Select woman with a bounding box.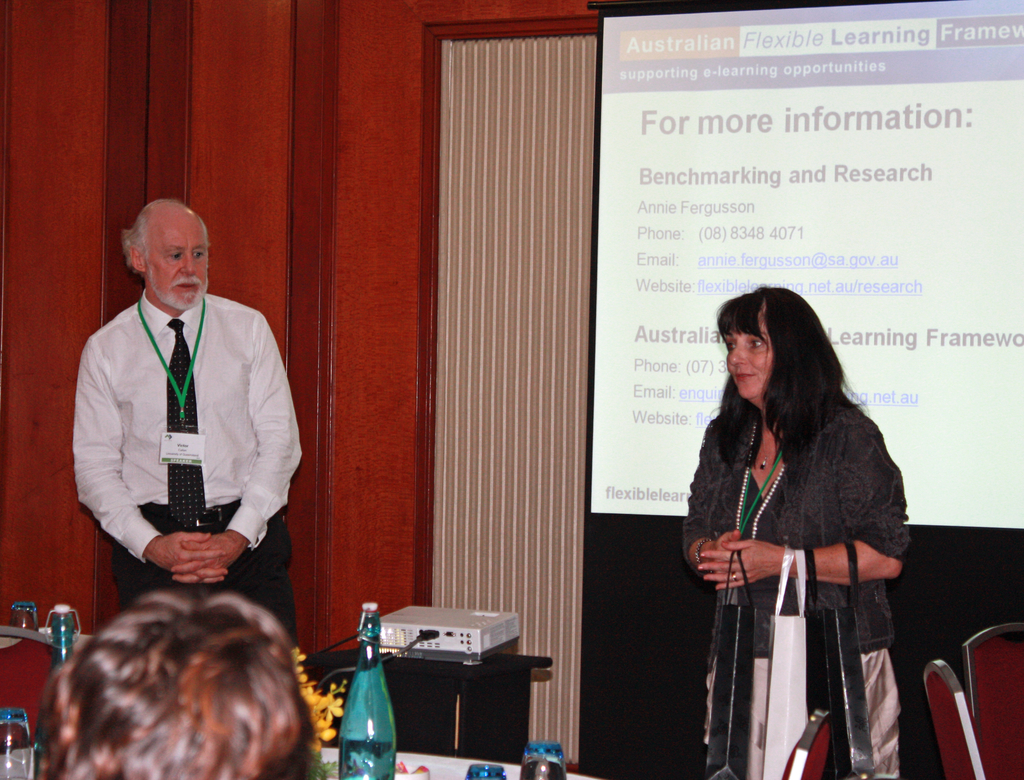
box(677, 271, 913, 779).
